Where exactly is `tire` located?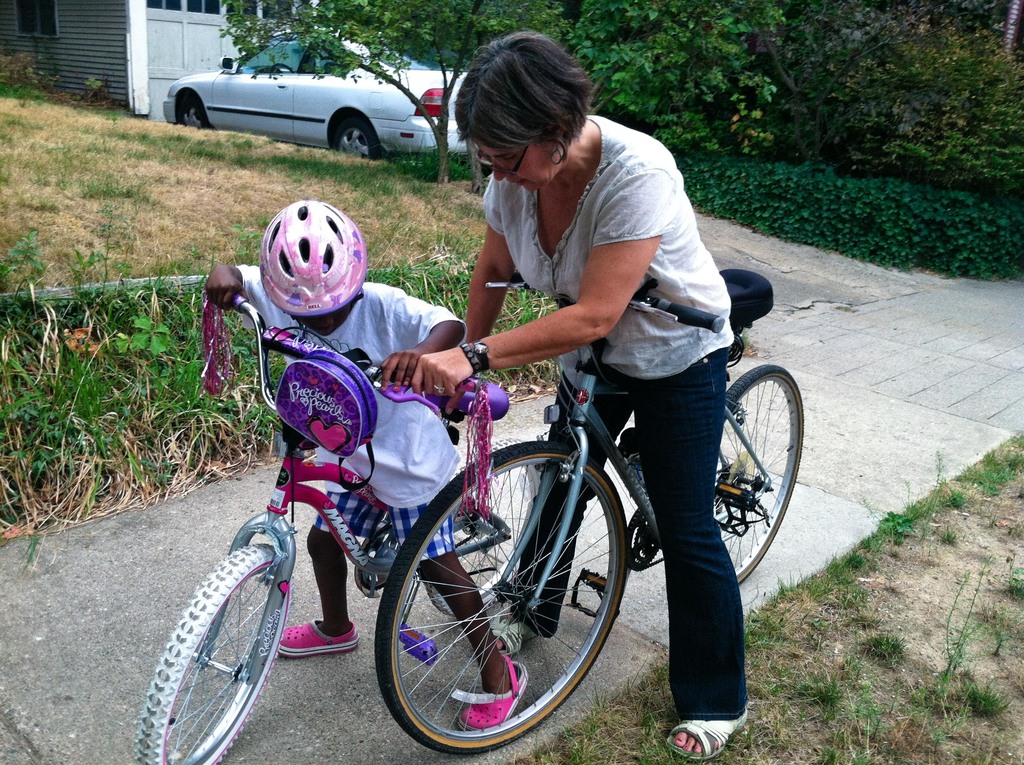
Its bounding box is [723, 366, 805, 587].
